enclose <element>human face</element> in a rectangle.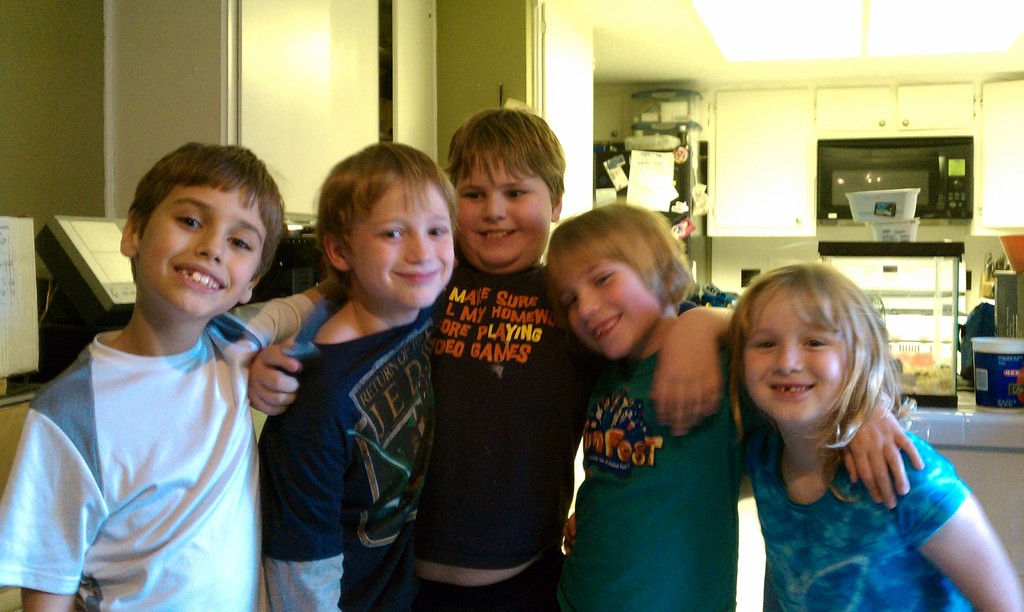
(x1=552, y1=255, x2=653, y2=362).
